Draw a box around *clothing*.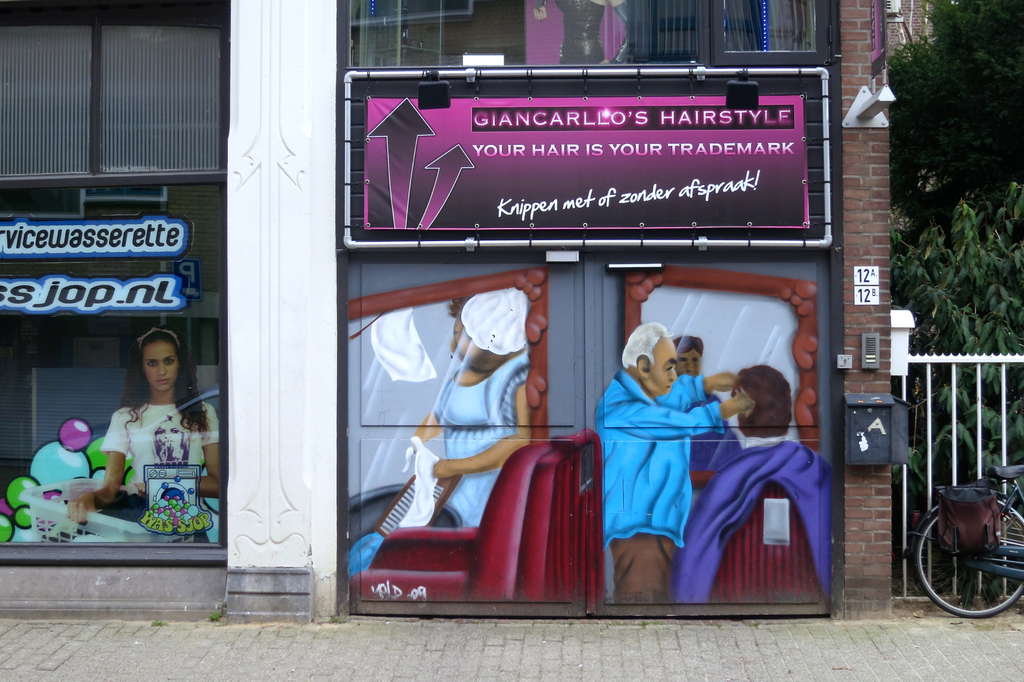
detection(94, 403, 219, 517).
